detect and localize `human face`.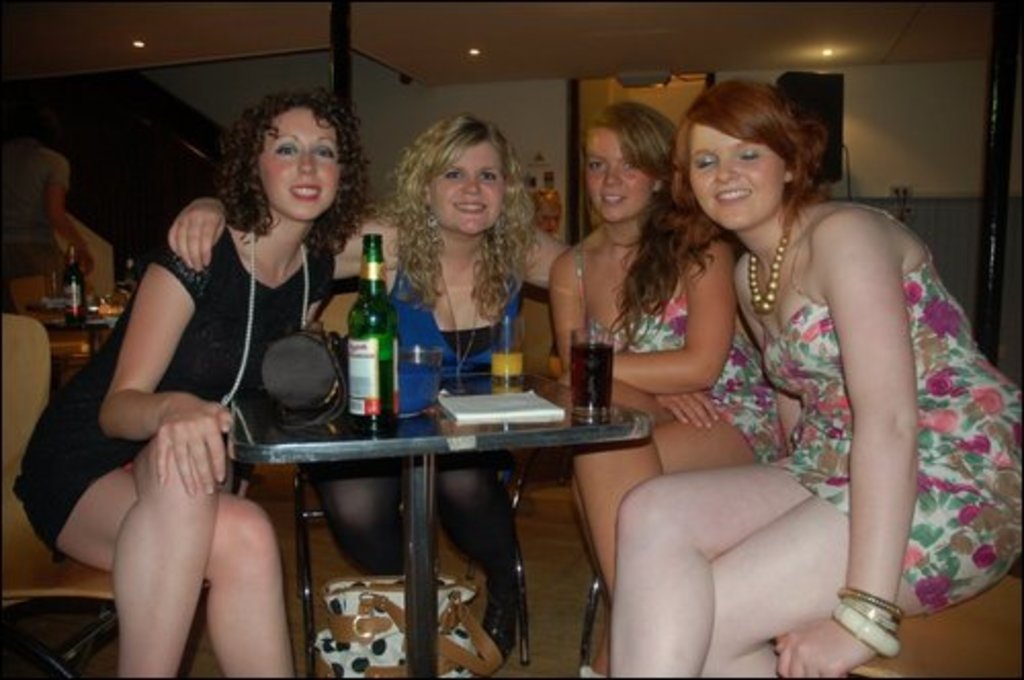
Localized at bbox(684, 117, 782, 225).
